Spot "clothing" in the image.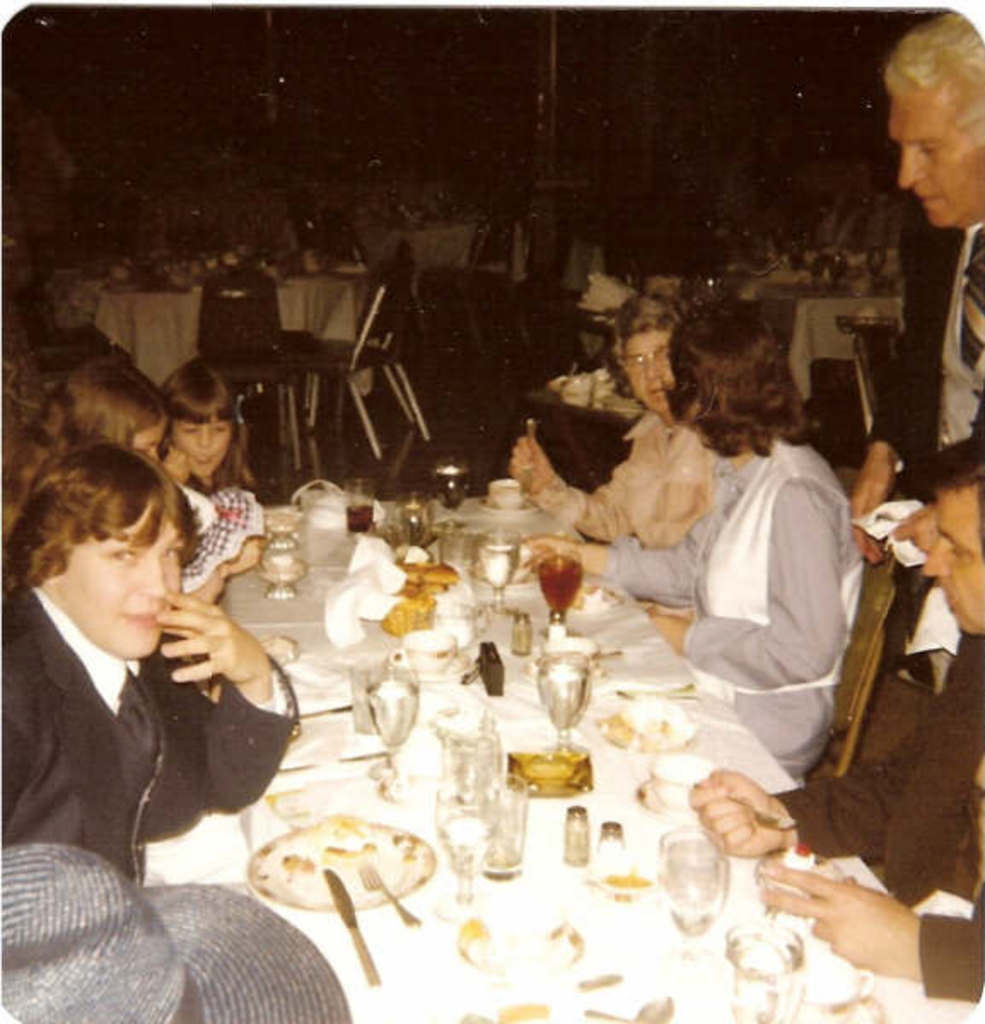
"clothing" found at {"x1": 179, "y1": 483, "x2": 263, "y2": 591}.
